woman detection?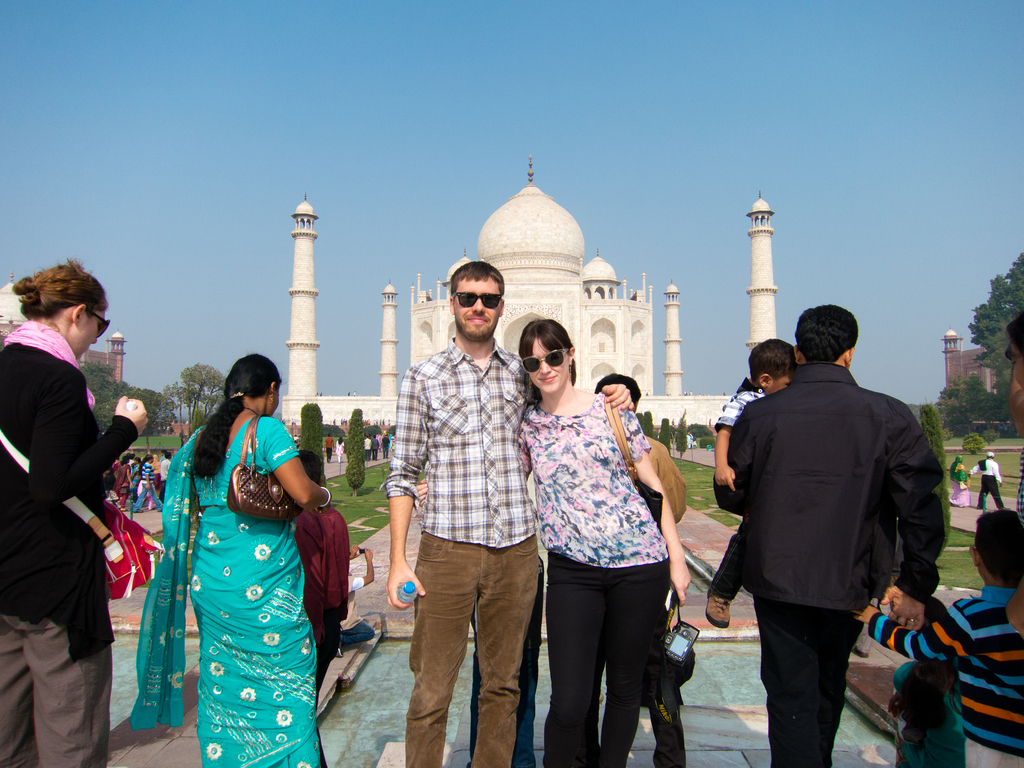
(left=516, top=335, right=694, bottom=767)
